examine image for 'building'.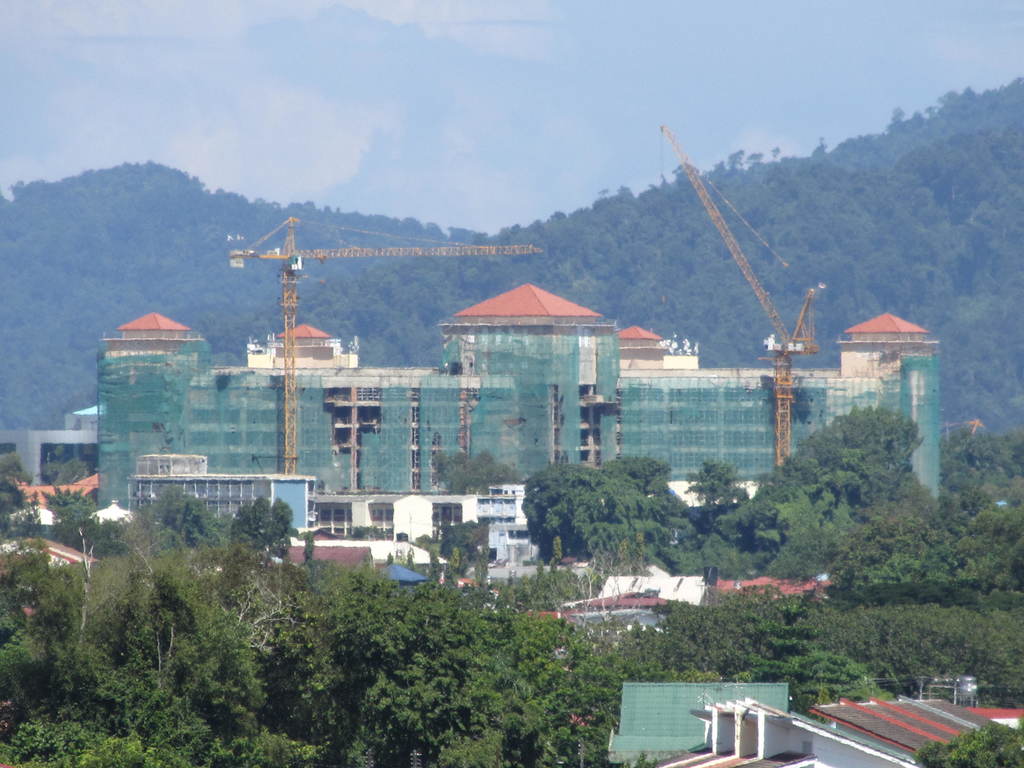
Examination result: [x1=321, y1=479, x2=540, y2=560].
